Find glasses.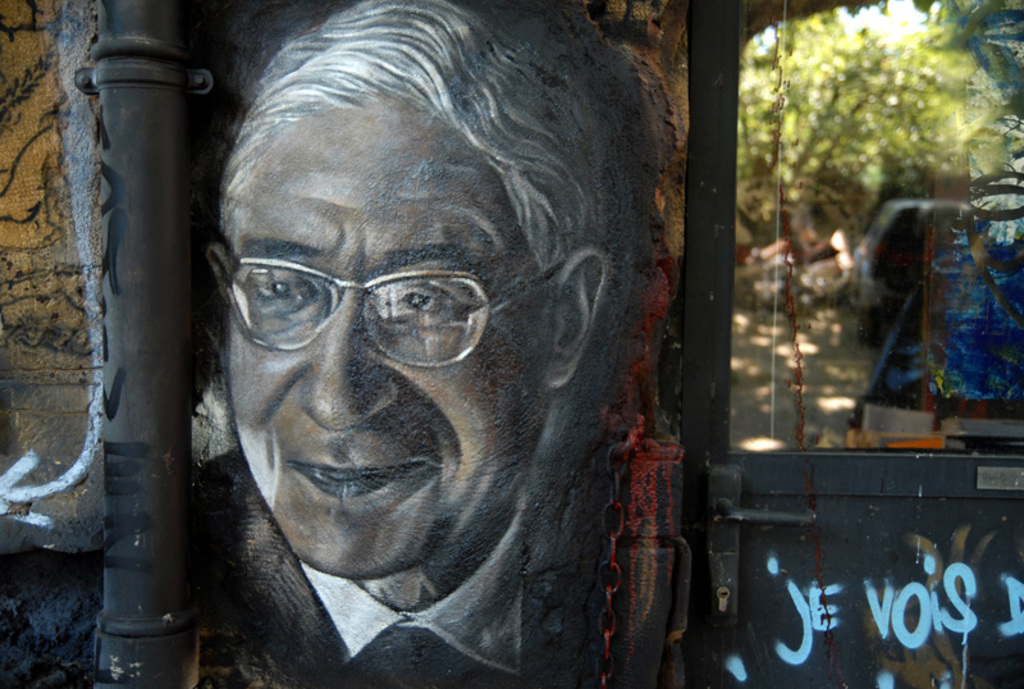
[x1=223, y1=248, x2=568, y2=373].
